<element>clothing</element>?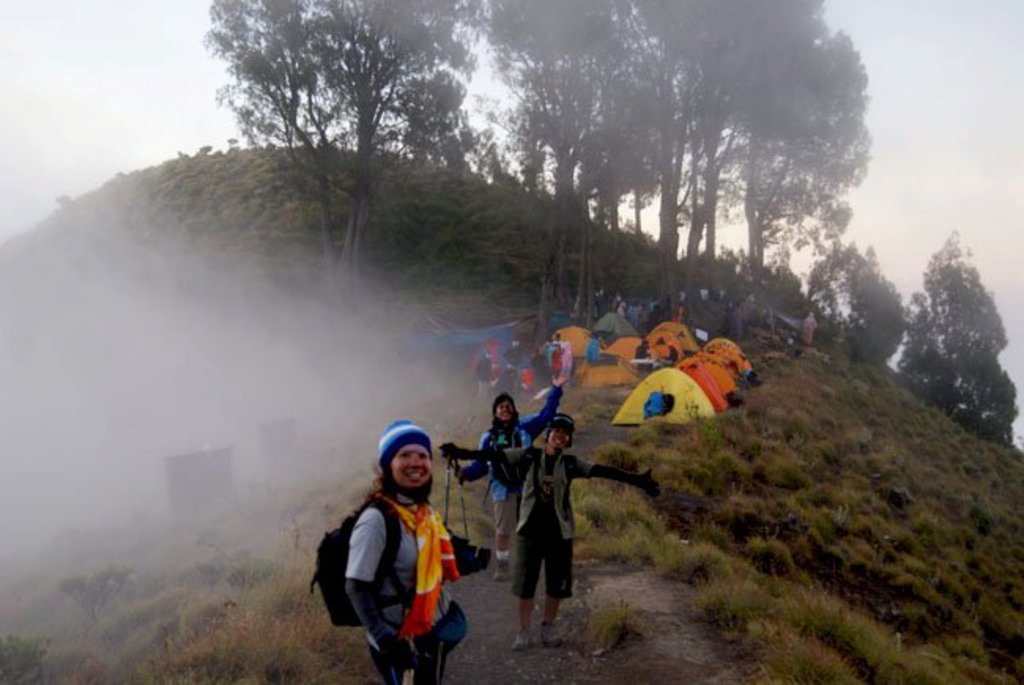
crop(334, 444, 474, 672)
